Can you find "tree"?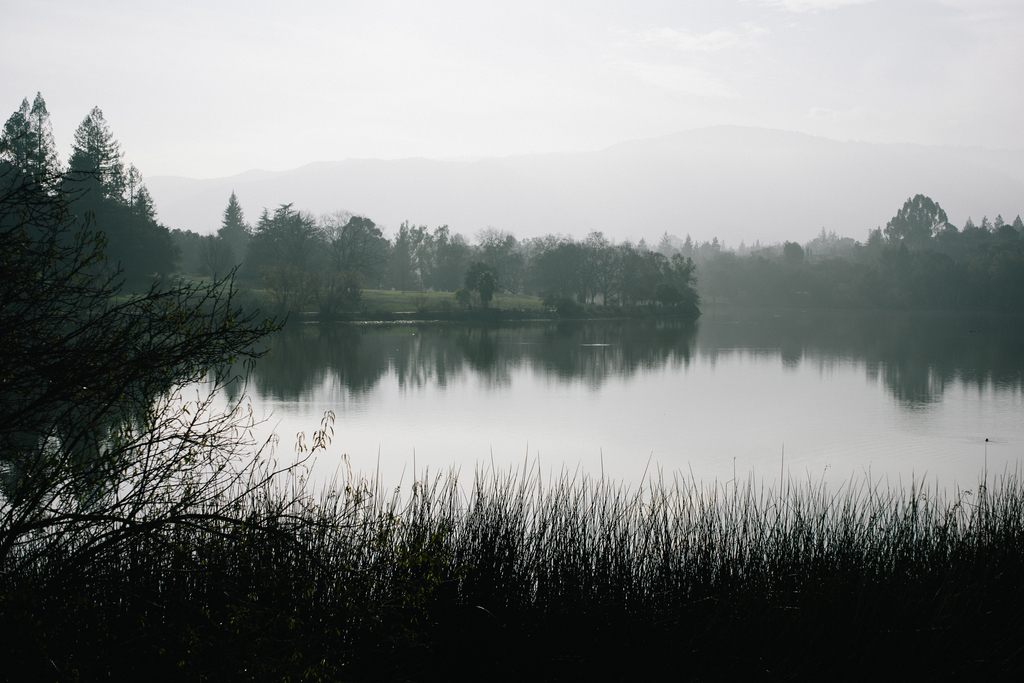
Yes, bounding box: box(884, 192, 945, 251).
